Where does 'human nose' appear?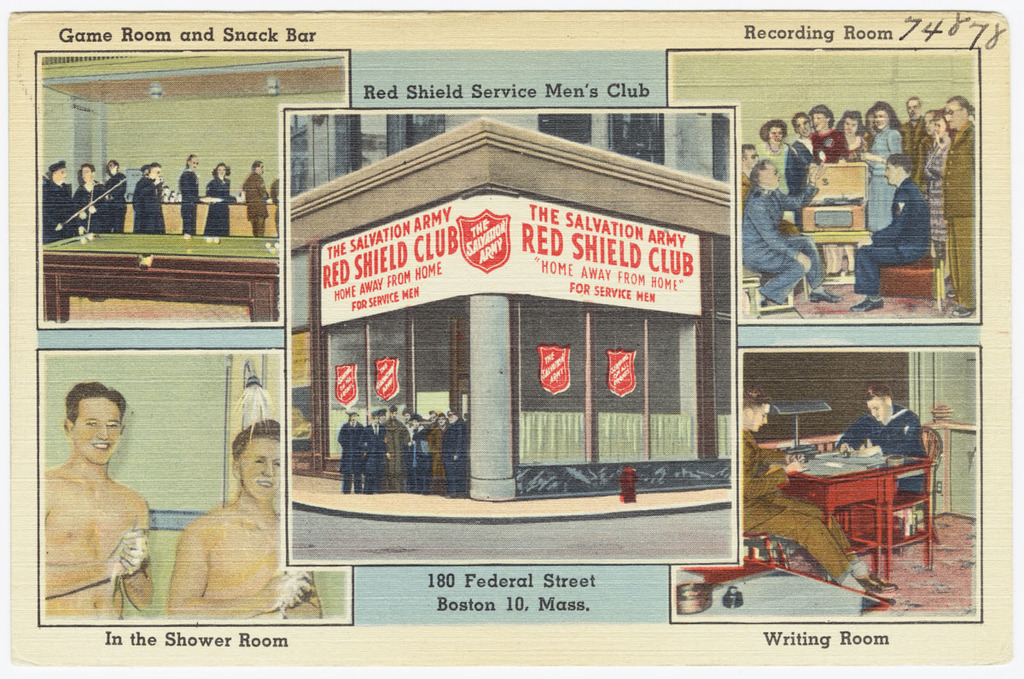
Appears at bbox=(264, 461, 276, 474).
